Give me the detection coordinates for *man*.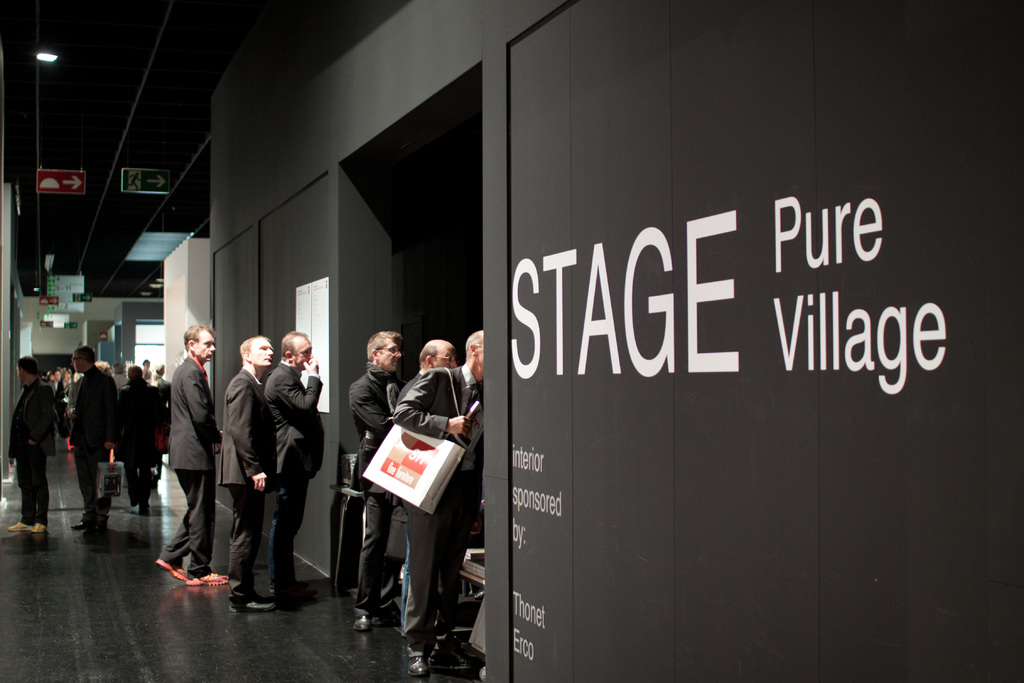
{"x1": 395, "y1": 337, "x2": 458, "y2": 642}.
